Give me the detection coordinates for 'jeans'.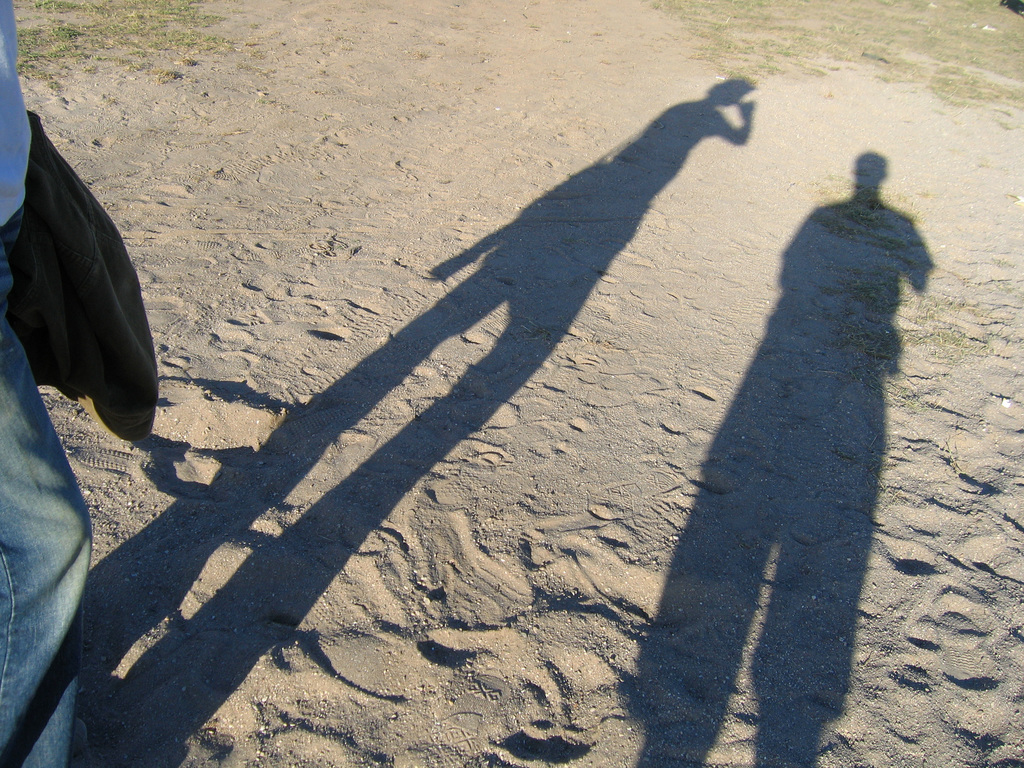
left=19, top=146, right=159, bottom=427.
